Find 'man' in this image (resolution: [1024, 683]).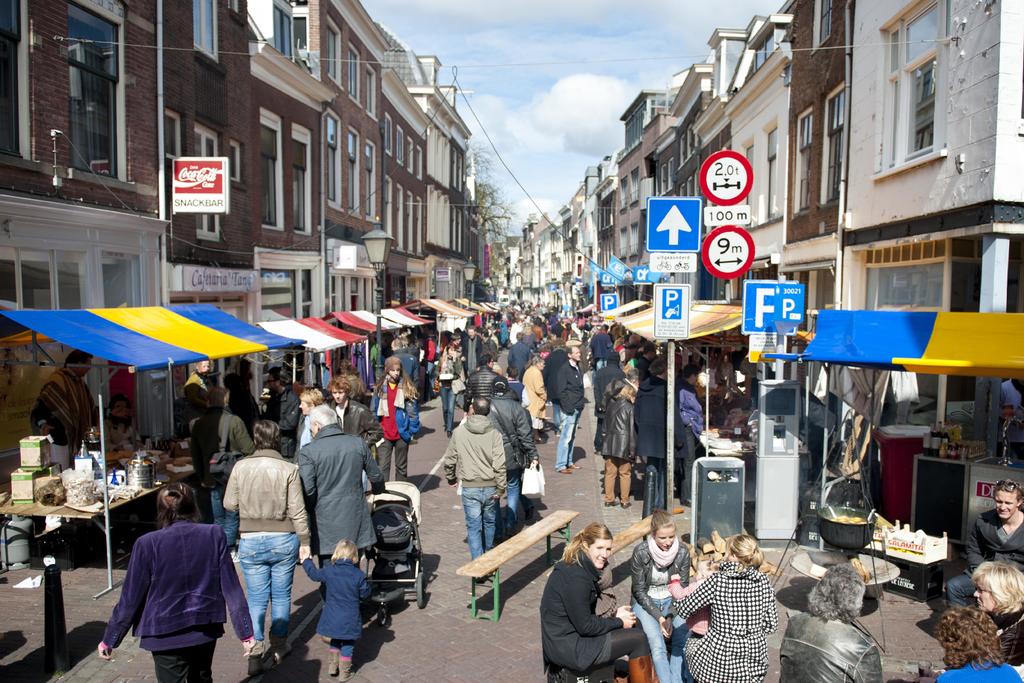
327, 376, 368, 435.
